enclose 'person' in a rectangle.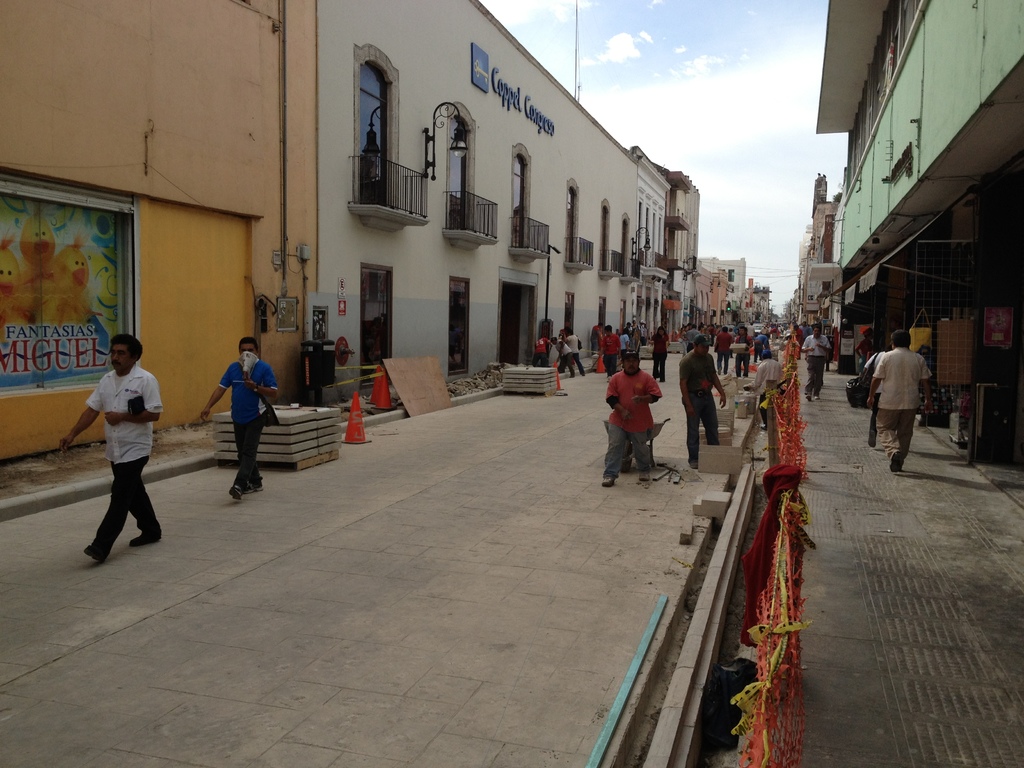
left=600, top=337, right=666, bottom=493.
